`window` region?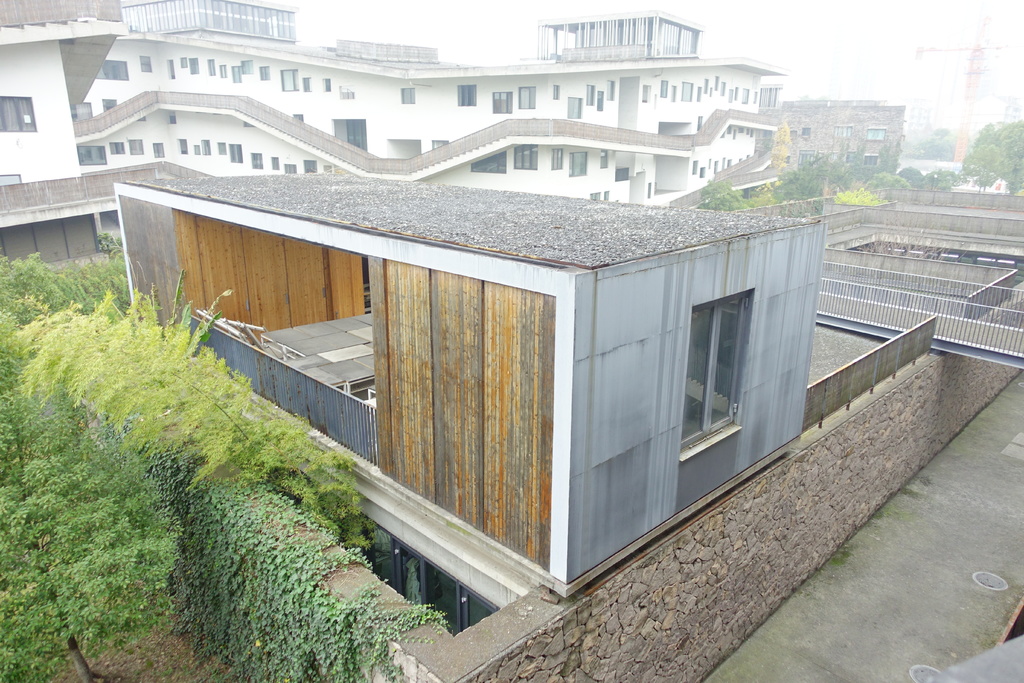
crop(551, 149, 563, 169)
